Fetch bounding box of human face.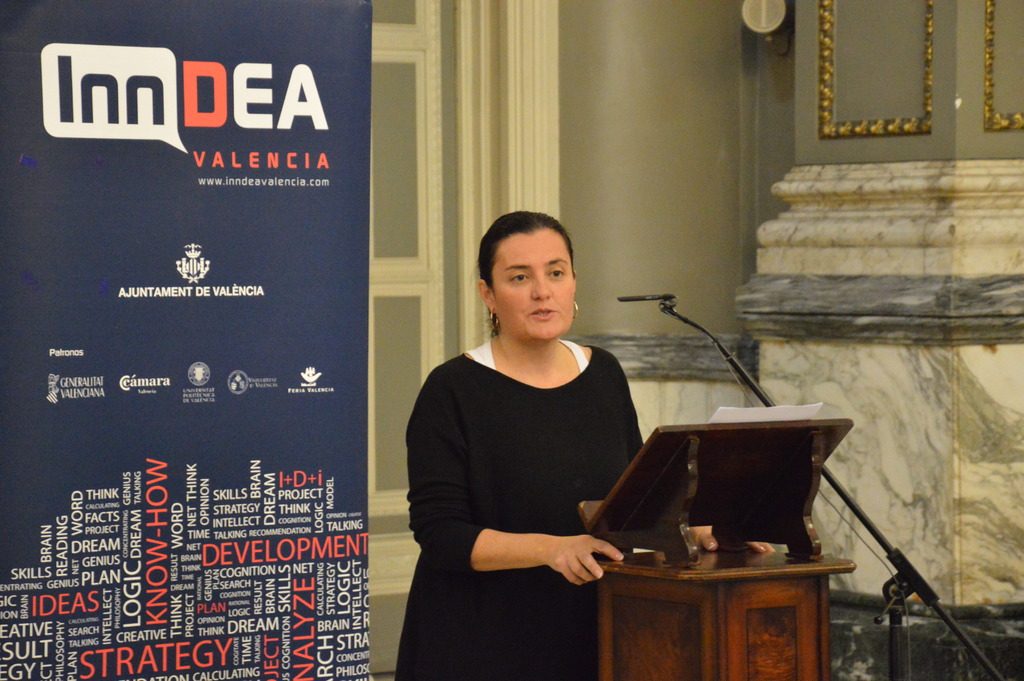
Bbox: (492, 224, 578, 340).
